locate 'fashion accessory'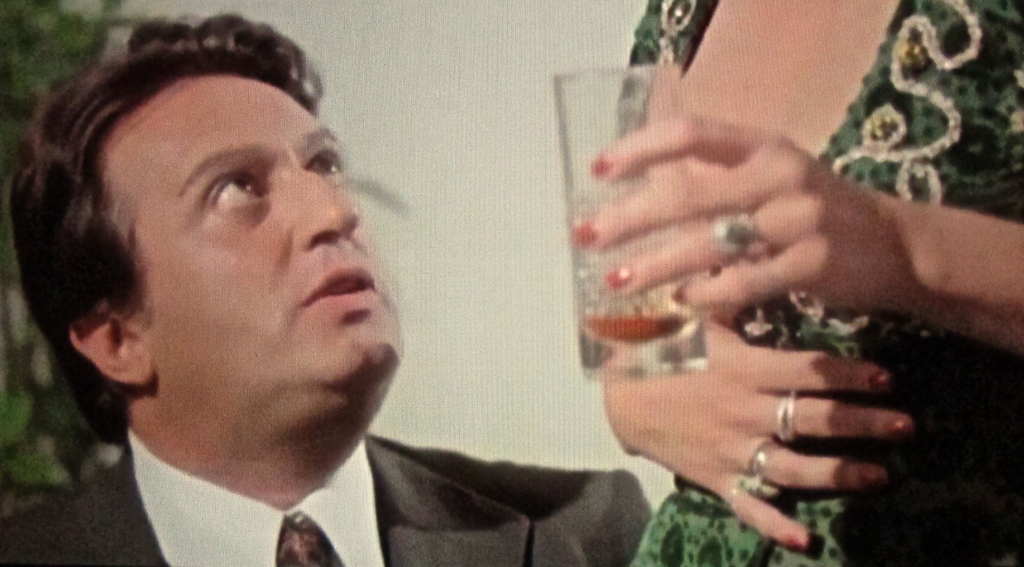
box(774, 390, 796, 441)
